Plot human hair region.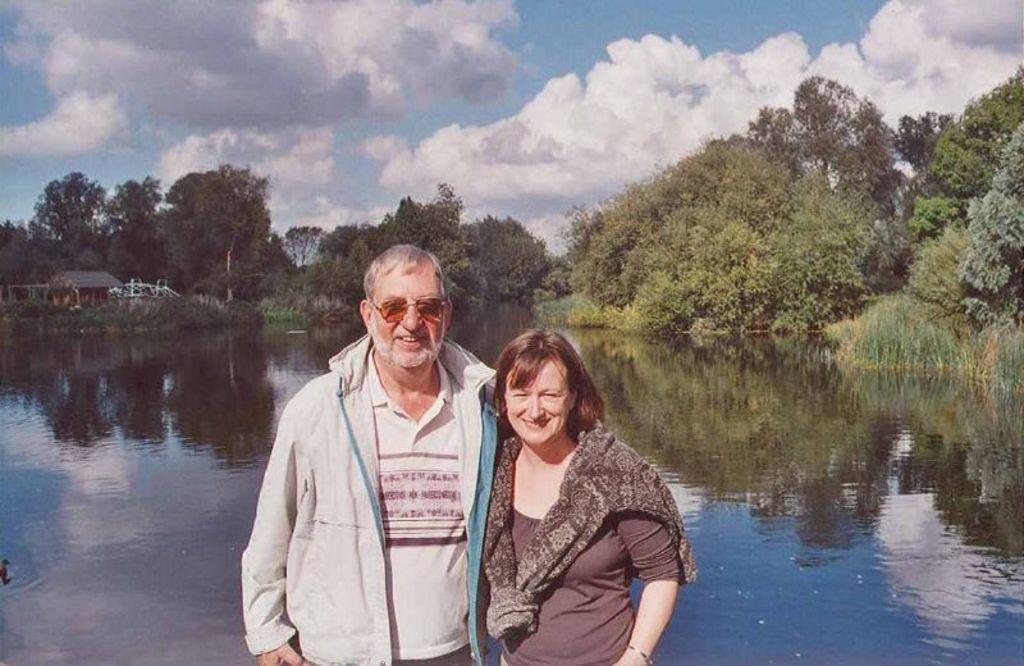
Plotted at pyautogui.locateOnScreen(364, 241, 449, 316).
